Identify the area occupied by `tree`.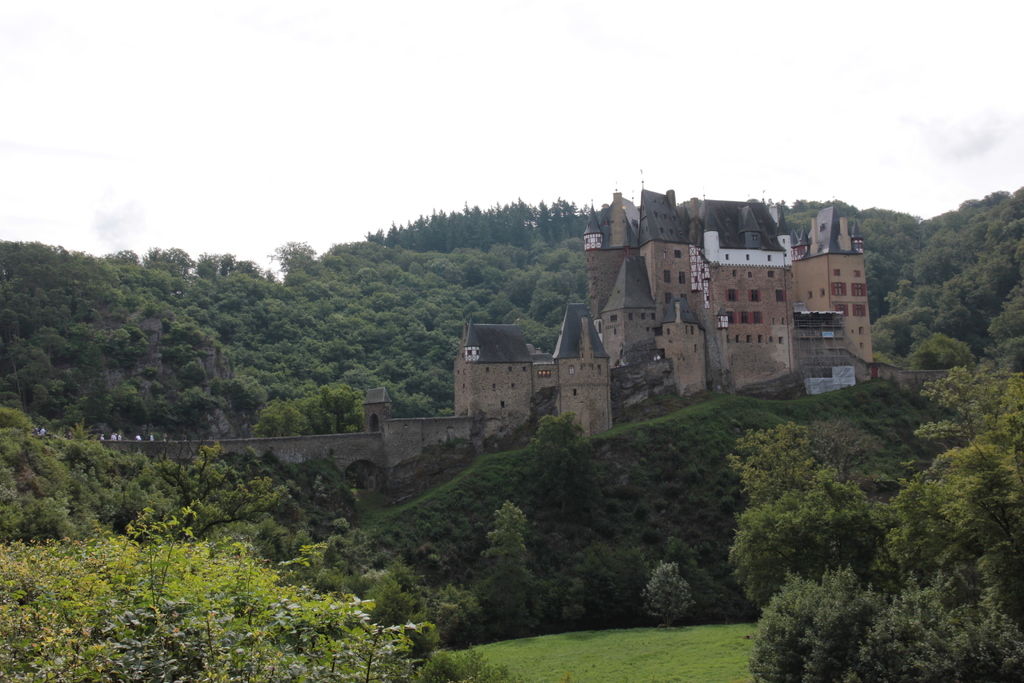
Area: {"left": 730, "top": 570, "right": 886, "bottom": 682}.
